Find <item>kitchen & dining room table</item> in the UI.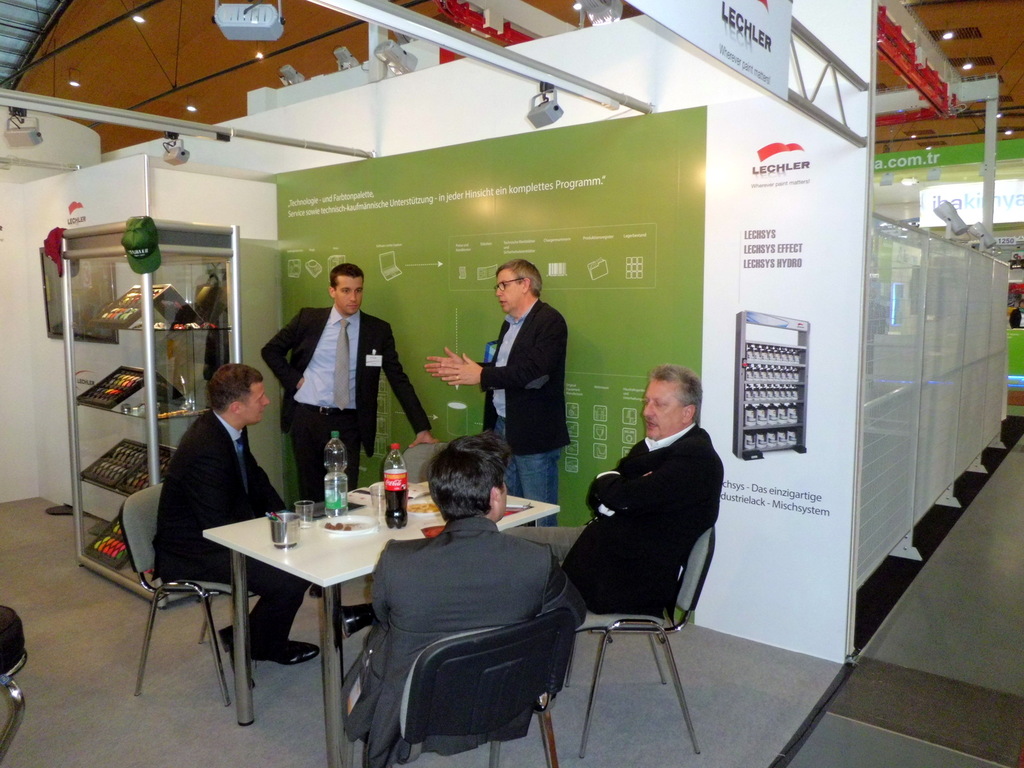
UI element at [172,454,570,719].
